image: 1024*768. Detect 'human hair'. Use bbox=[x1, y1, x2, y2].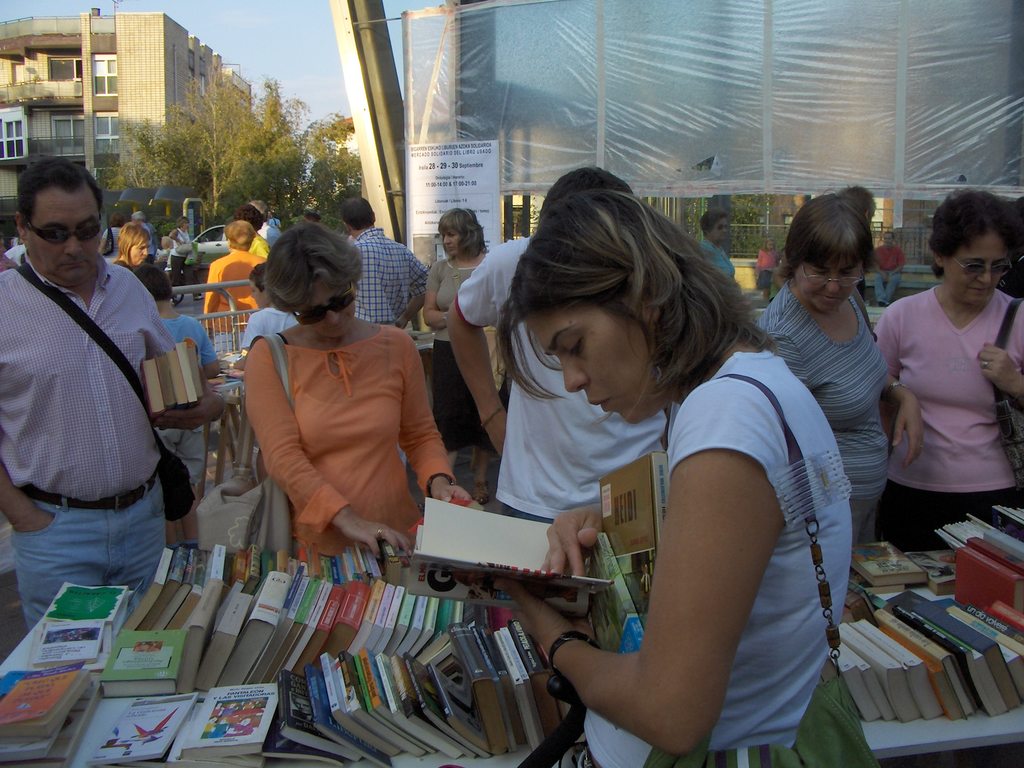
bbox=[223, 221, 257, 246].
